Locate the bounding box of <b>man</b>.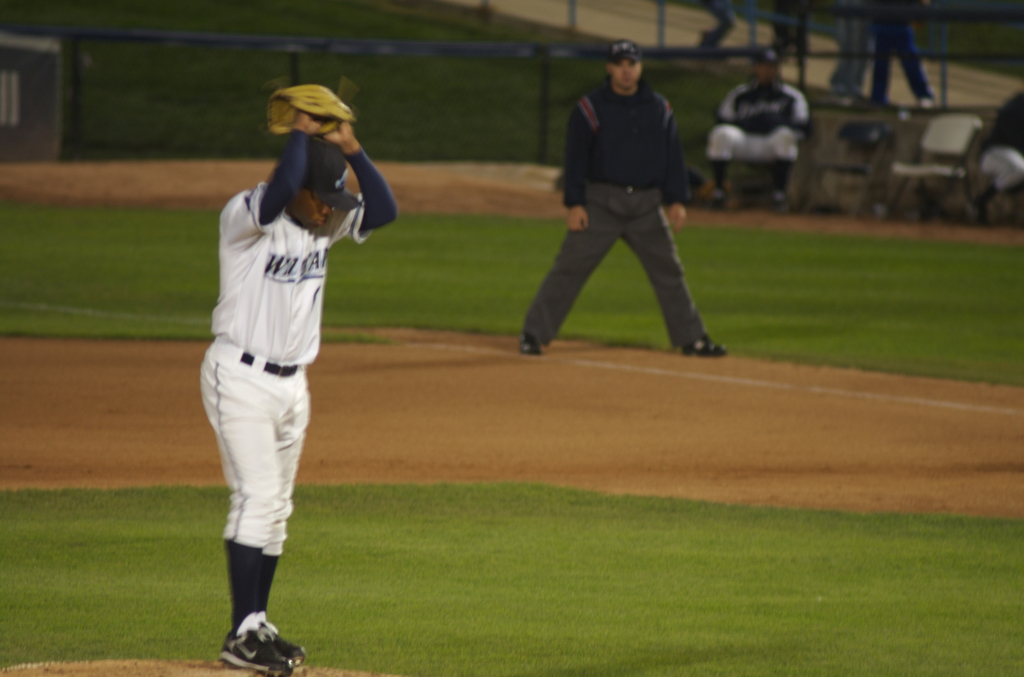
Bounding box: 826 0 871 96.
